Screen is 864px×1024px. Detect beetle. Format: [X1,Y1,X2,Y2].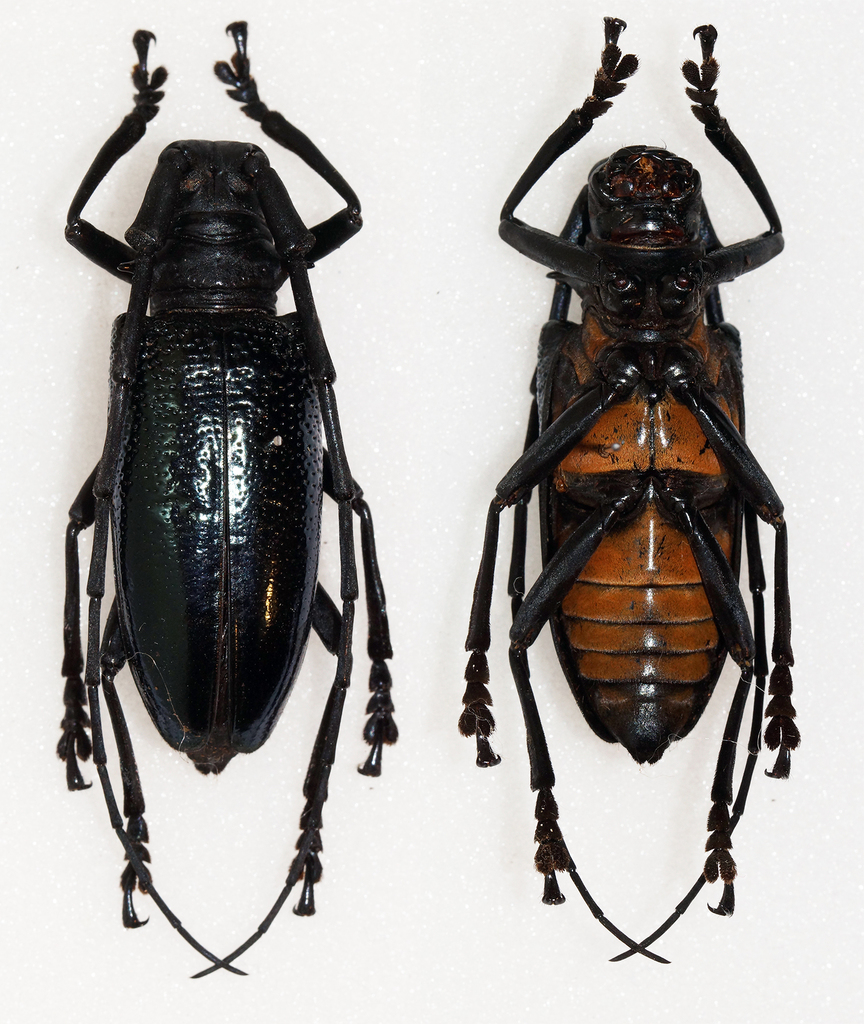
[54,19,419,977].
